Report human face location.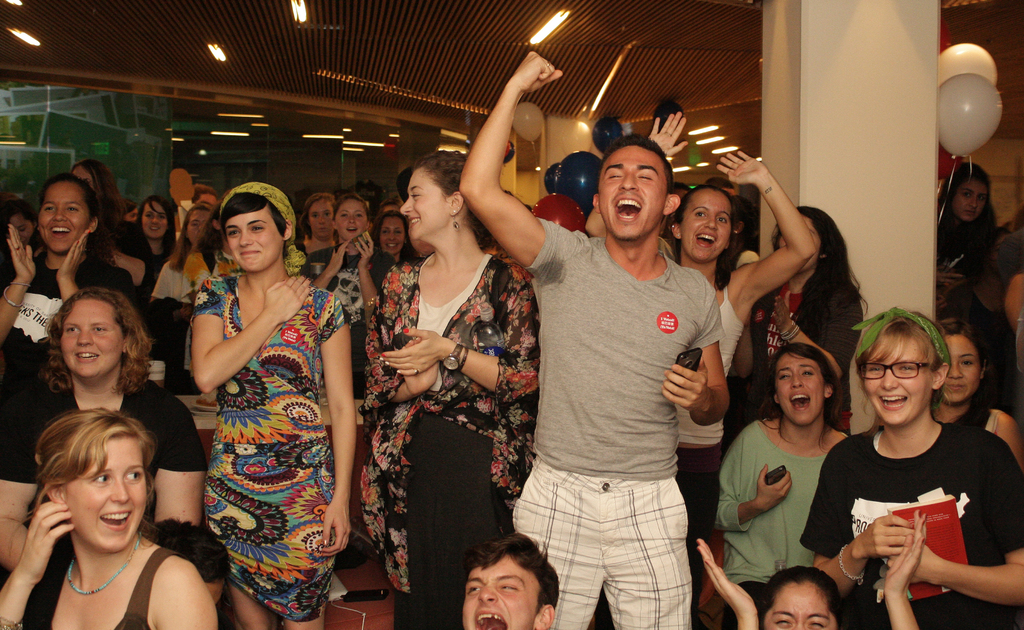
Report: bbox=[401, 168, 450, 241].
